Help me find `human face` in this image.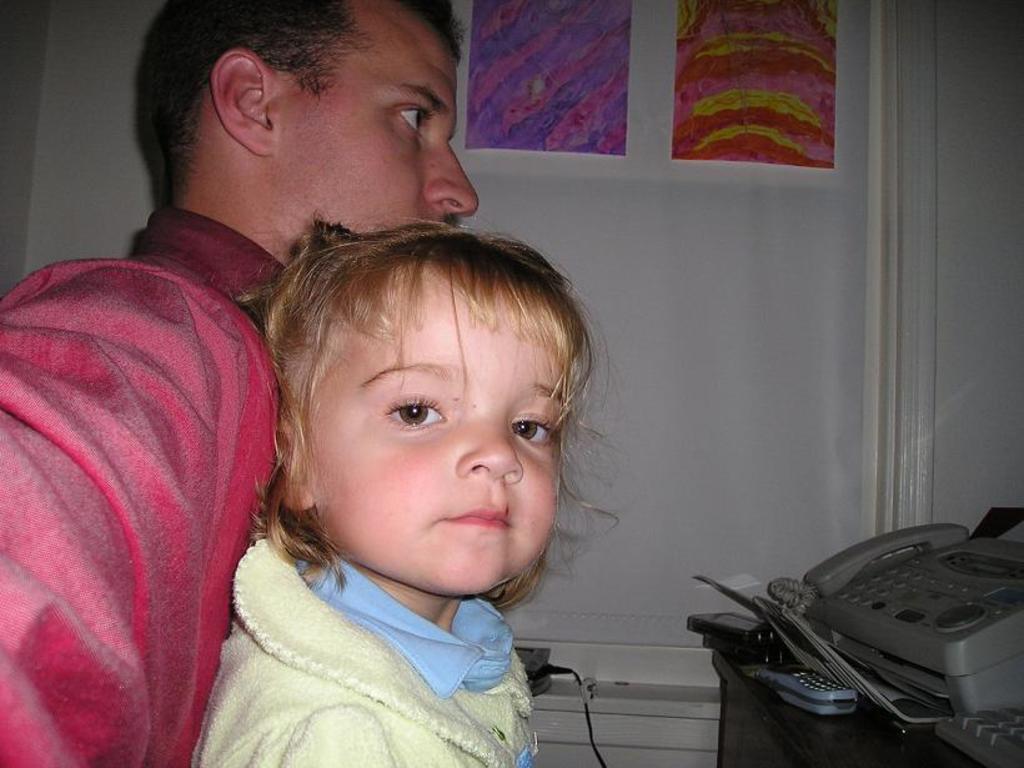
Found it: (left=298, top=275, right=568, bottom=594).
